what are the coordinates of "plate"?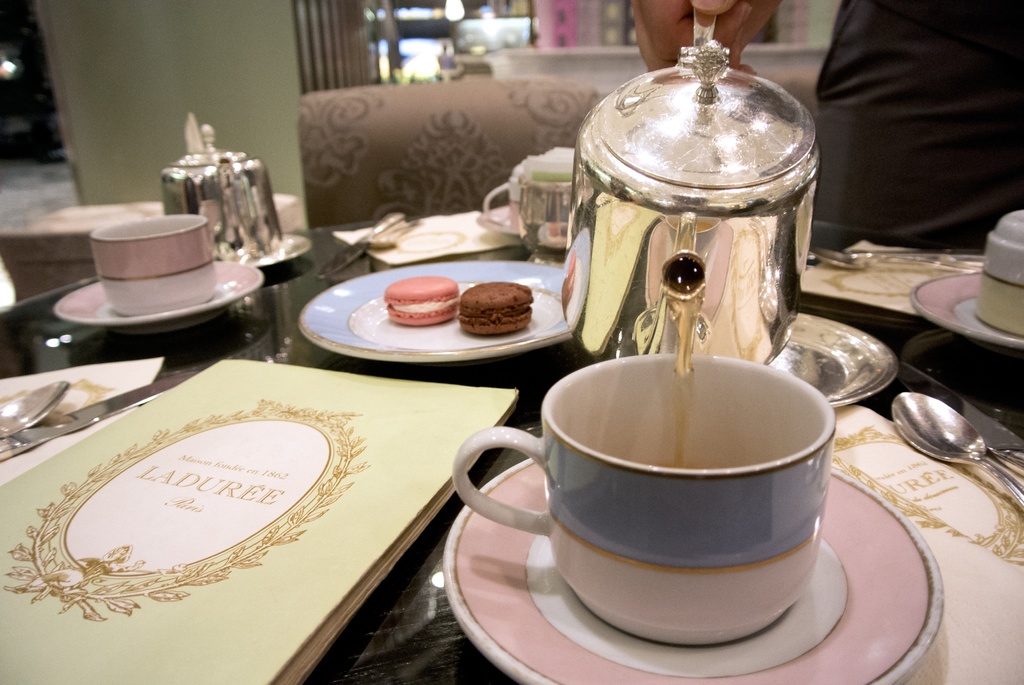
x1=444 y1=461 x2=948 y2=684.
